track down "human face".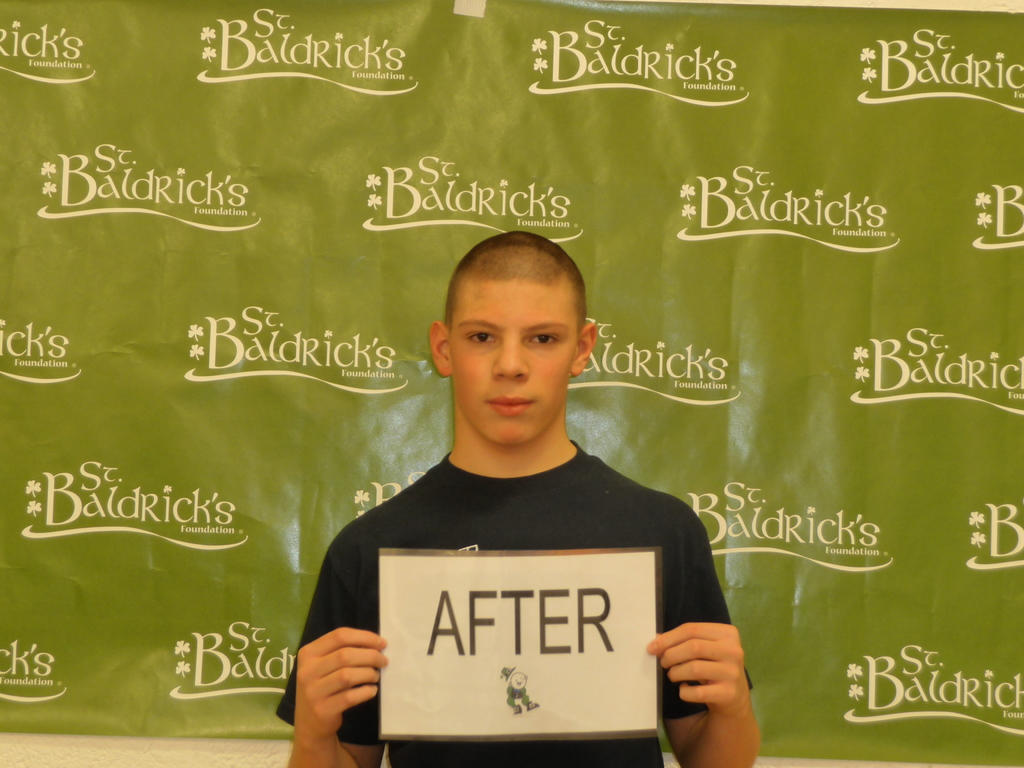
Tracked to (x1=452, y1=278, x2=572, y2=445).
